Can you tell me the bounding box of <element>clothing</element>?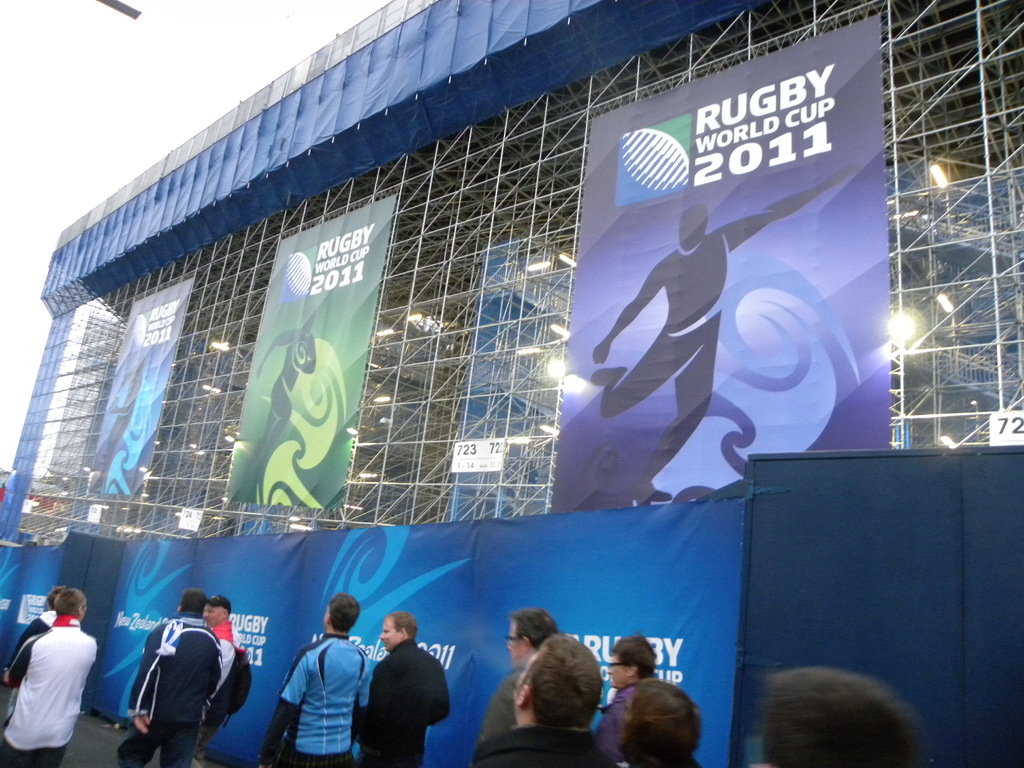
250 620 370 760.
